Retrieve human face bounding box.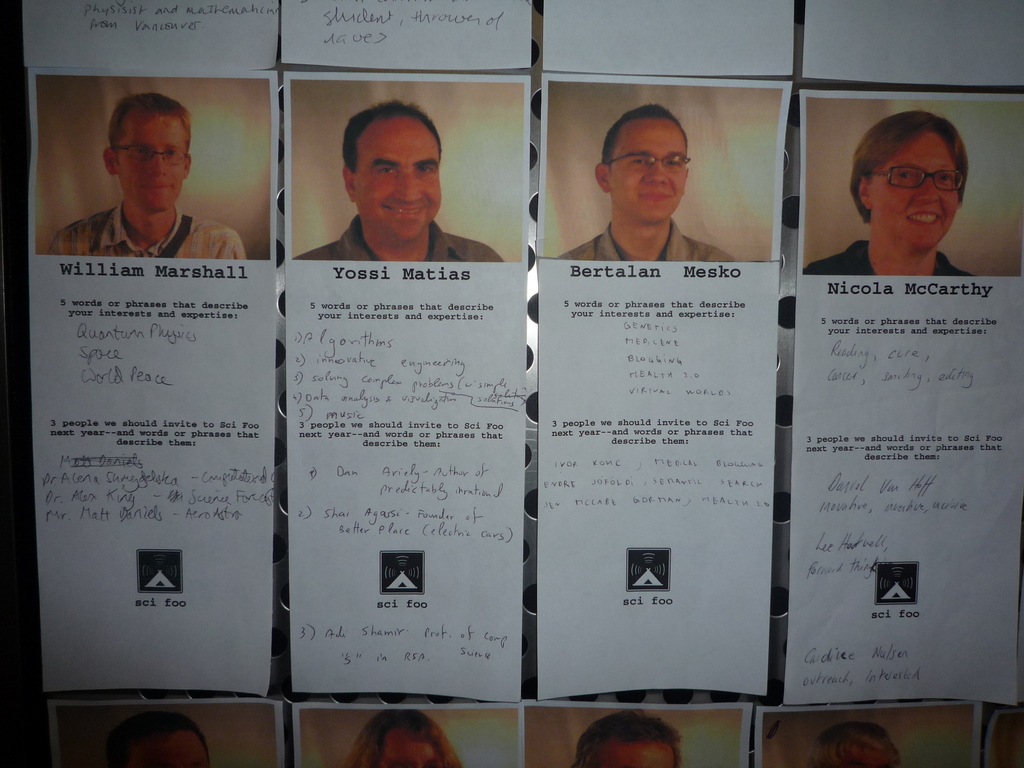
Bounding box: 118 110 186 211.
